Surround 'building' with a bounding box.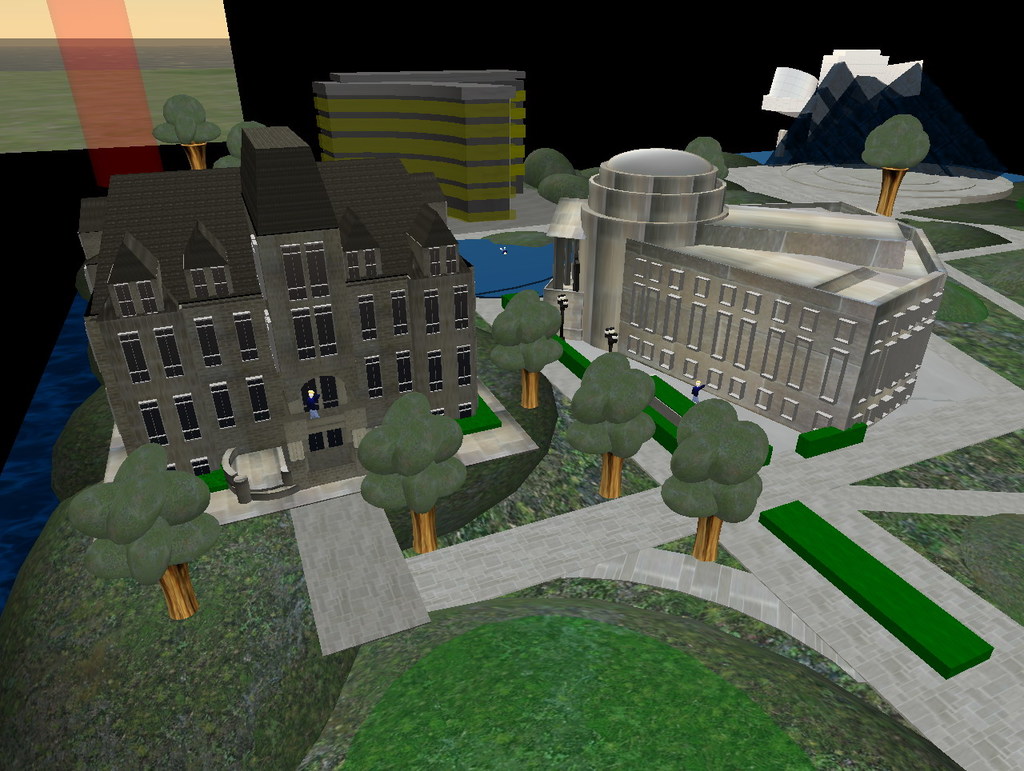
{"left": 79, "top": 126, "right": 478, "bottom": 479}.
